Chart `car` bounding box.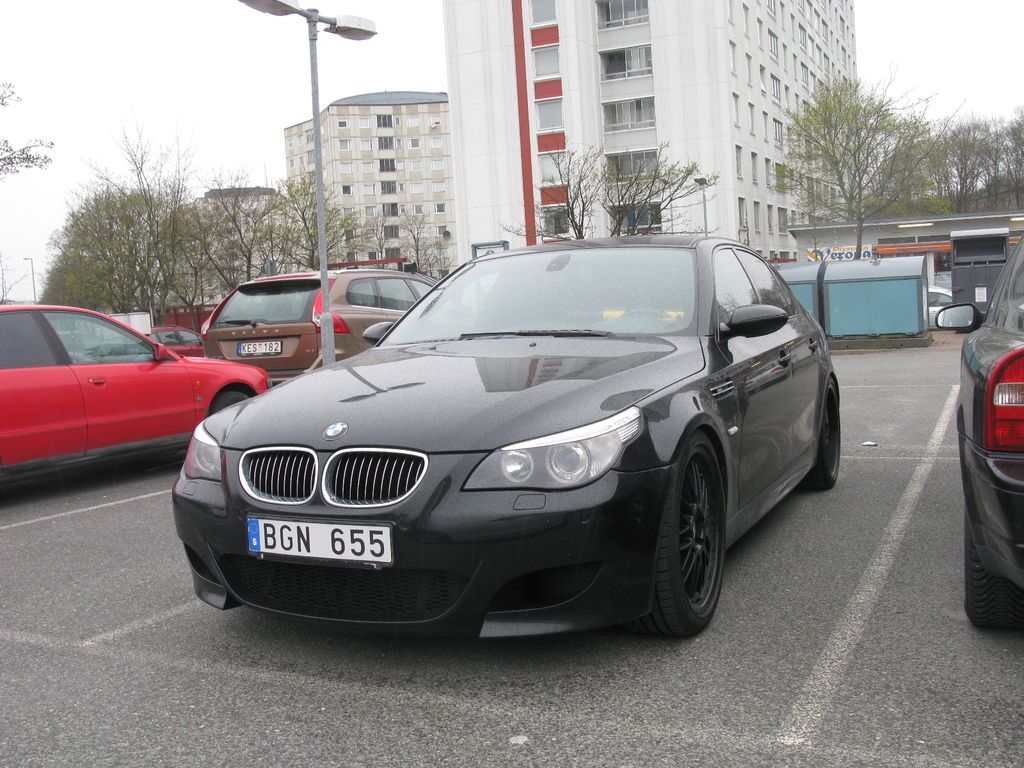
Charted: {"x1": 938, "y1": 225, "x2": 1023, "y2": 631}.
